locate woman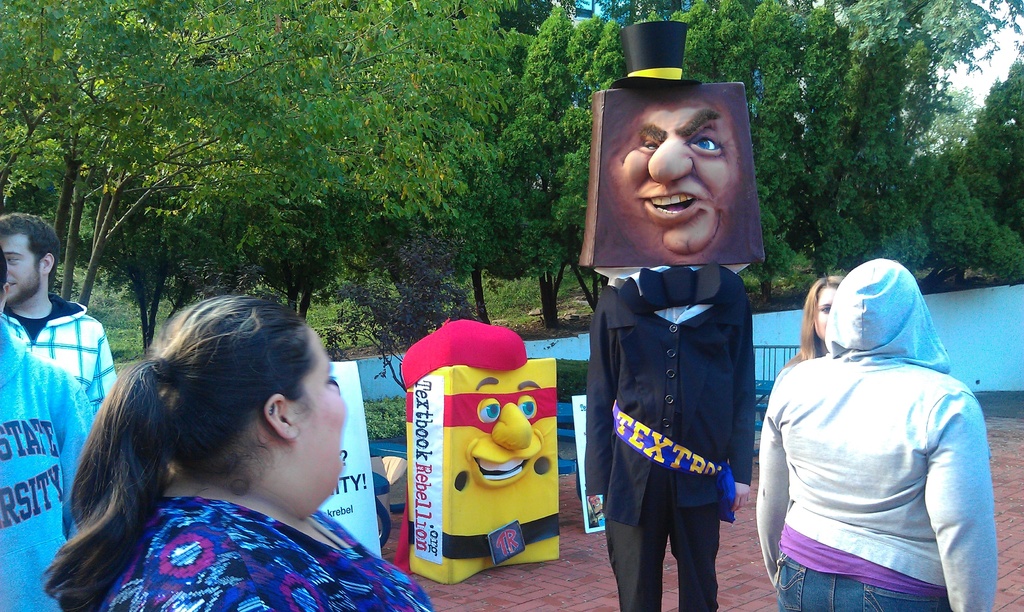
bbox=[781, 274, 846, 380]
